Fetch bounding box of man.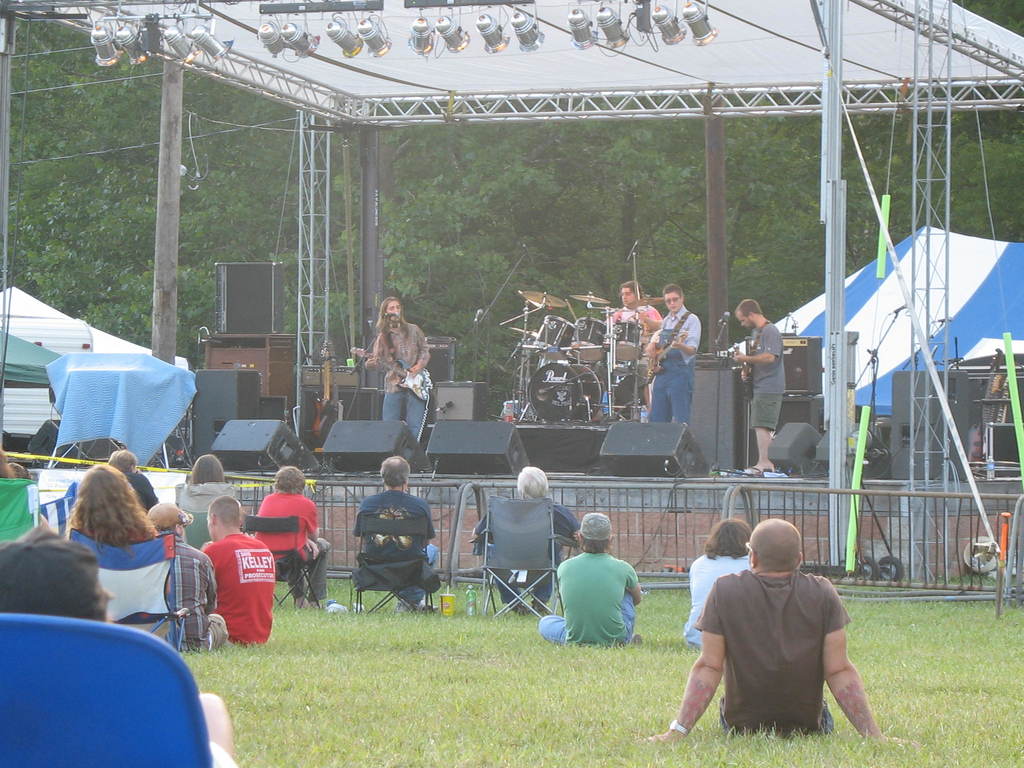
Bbox: 545 508 637 657.
